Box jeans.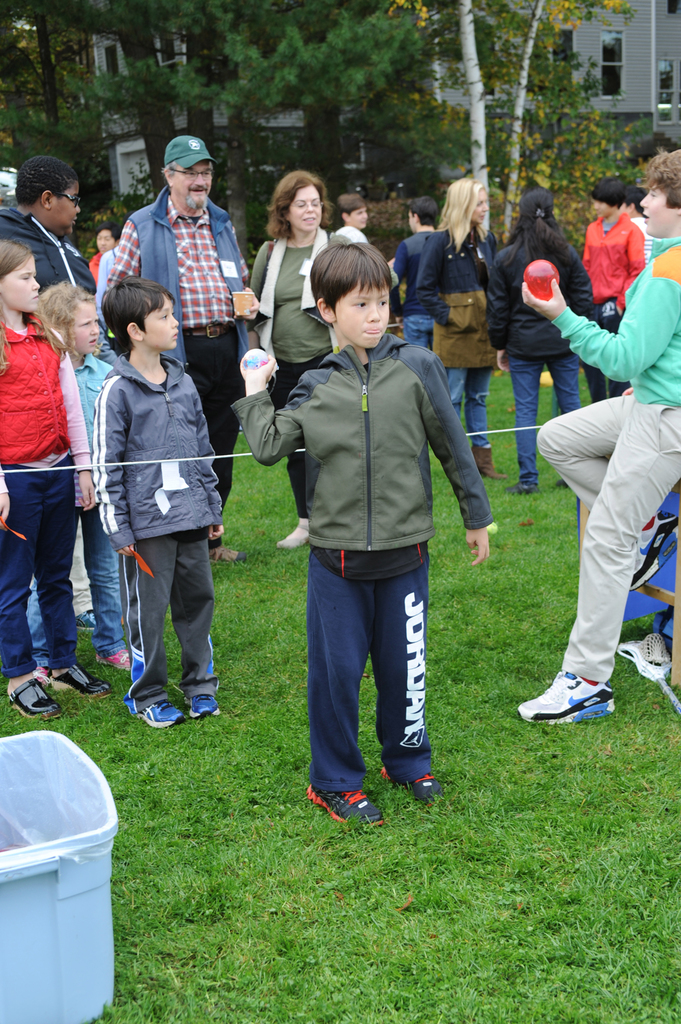
detection(26, 580, 52, 666).
